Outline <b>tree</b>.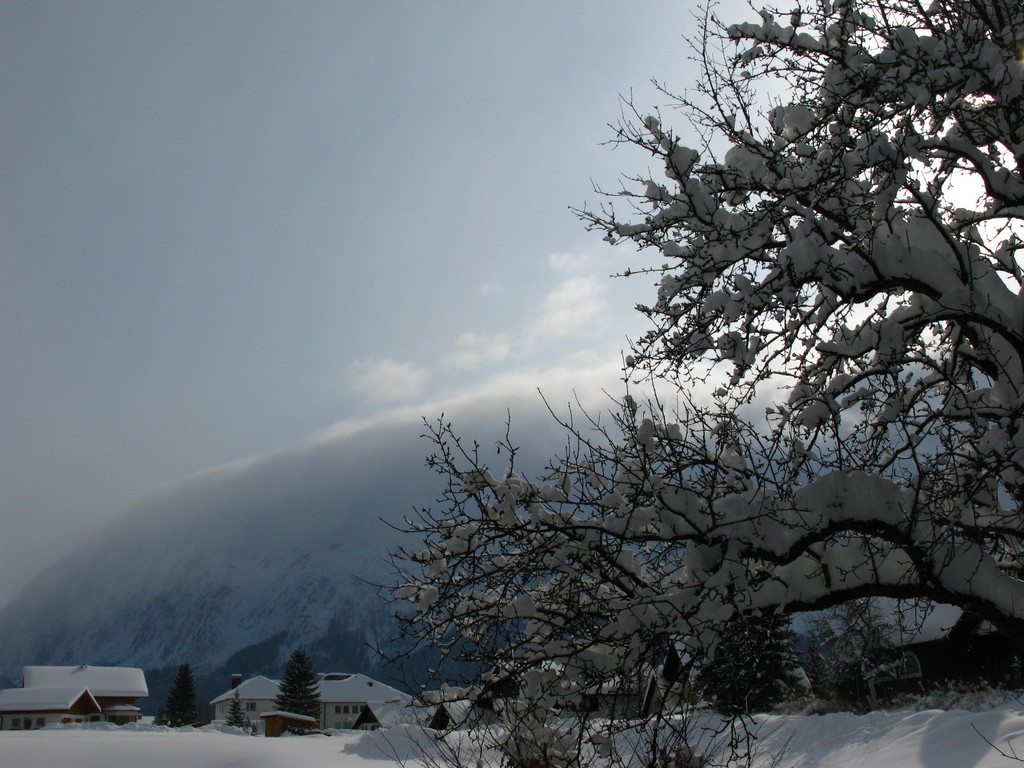
Outline: 223, 684, 250, 728.
